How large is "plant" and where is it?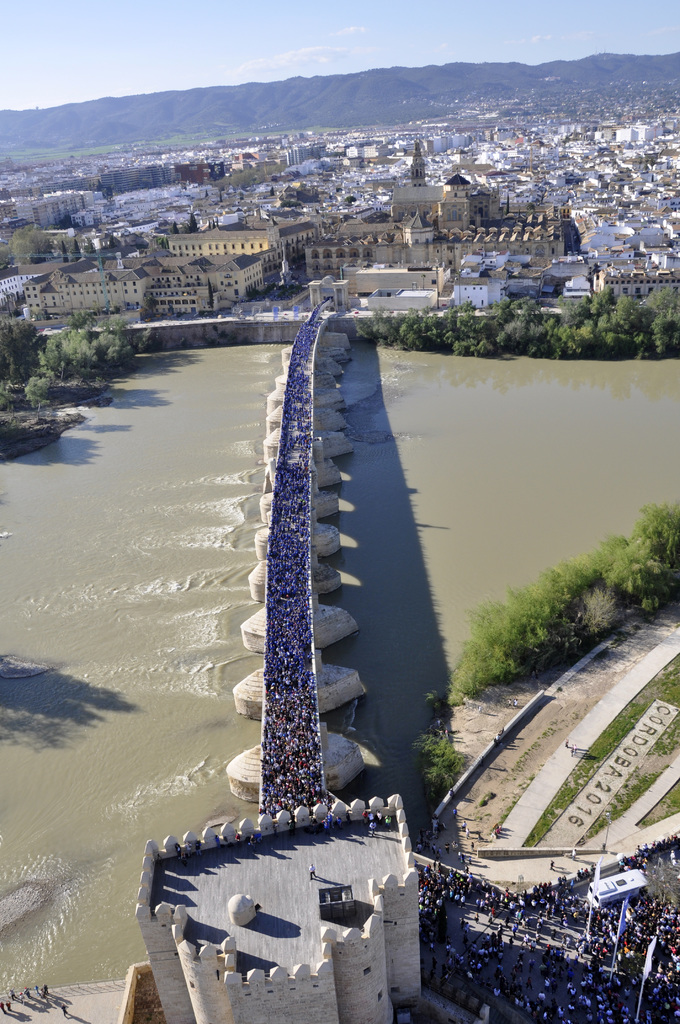
Bounding box: [412, 730, 473, 792].
